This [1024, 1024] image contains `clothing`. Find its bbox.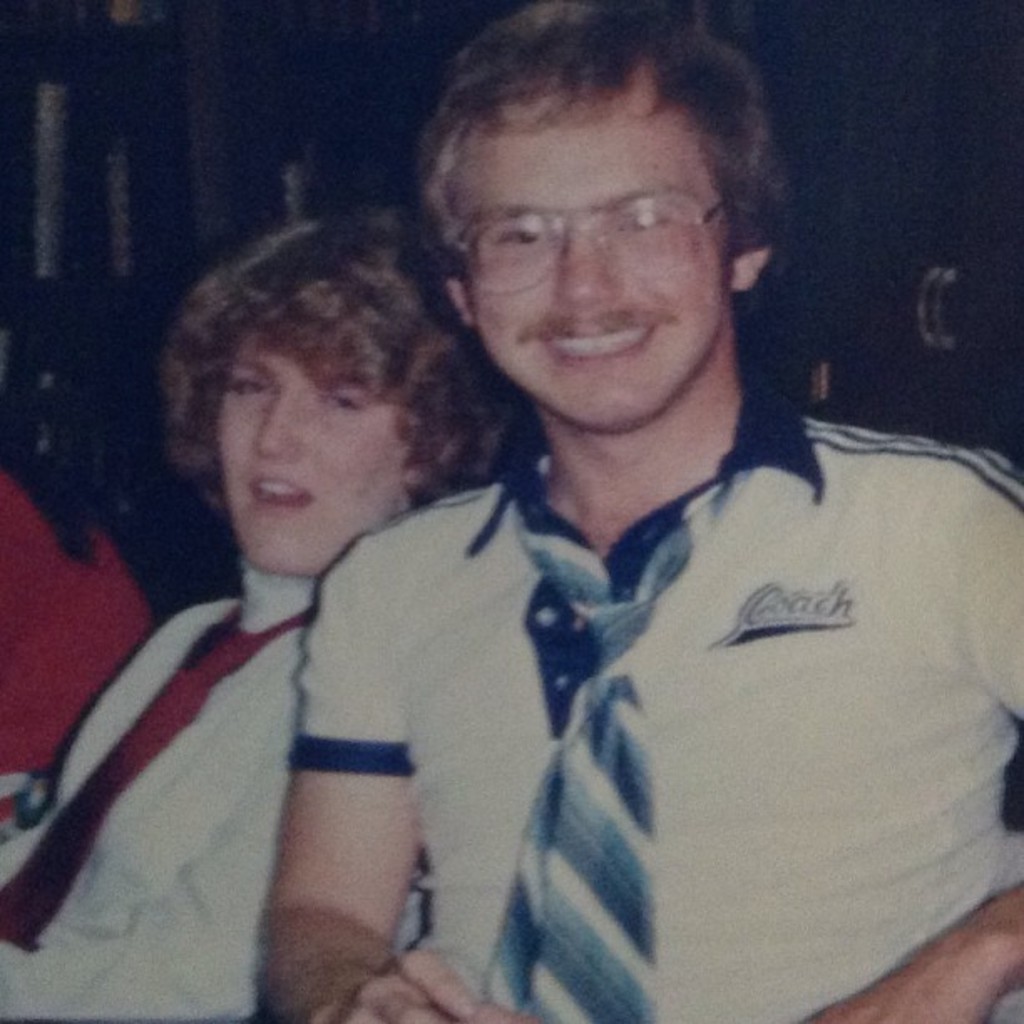
detection(286, 363, 1022, 1022).
